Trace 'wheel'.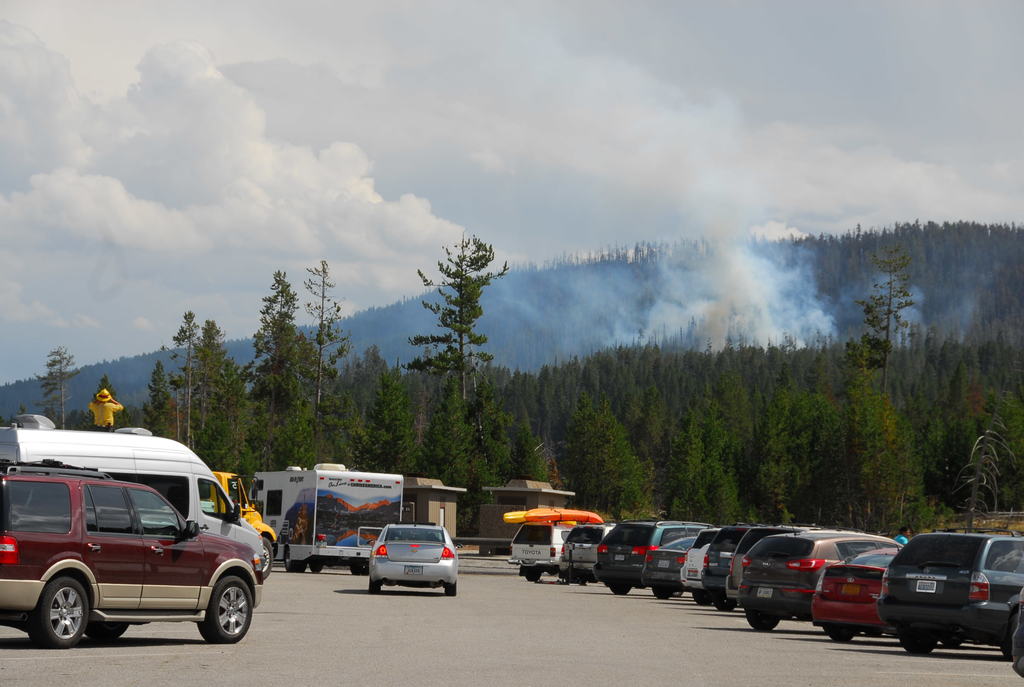
Traced to pyautogui.locateOnScreen(656, 587, 682, 601).
